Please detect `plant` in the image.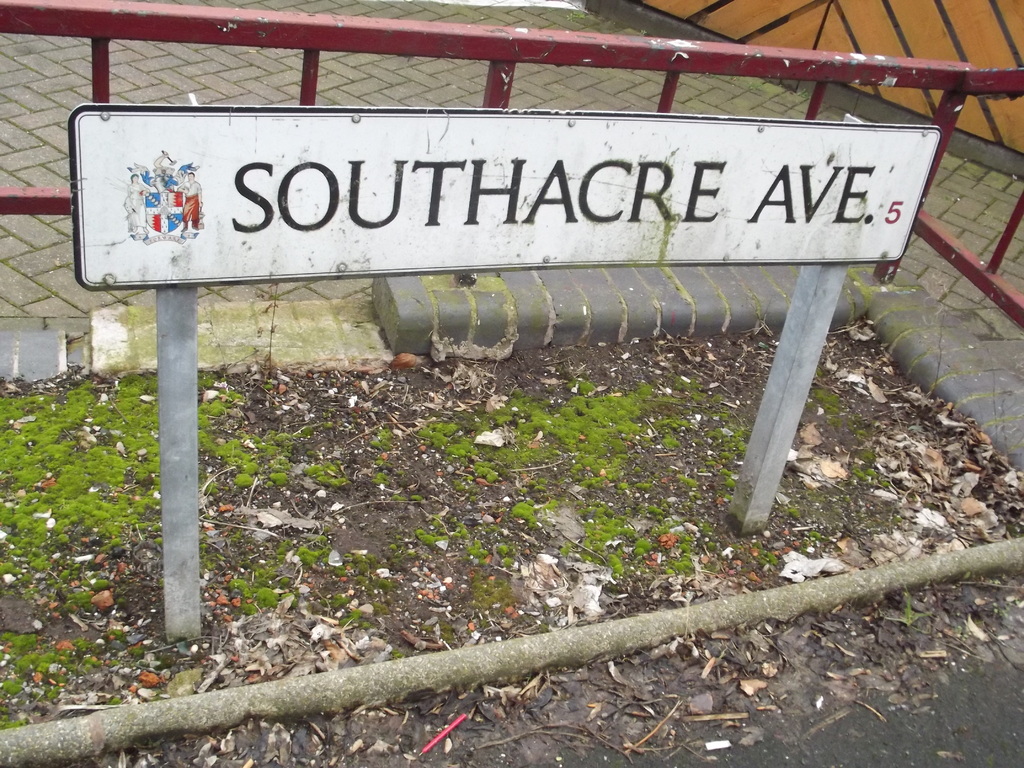
<box>678,470,703,490</box>.
